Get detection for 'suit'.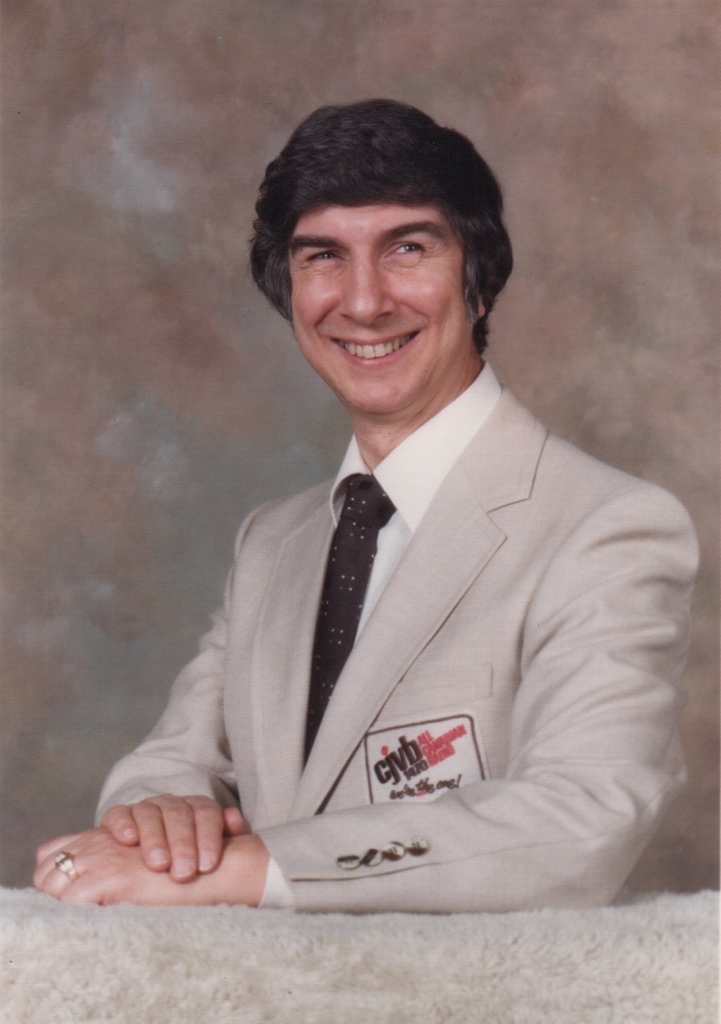
Detection: {"x1": 87, "y1": 244, "x2": 688, "y2": 944}.
